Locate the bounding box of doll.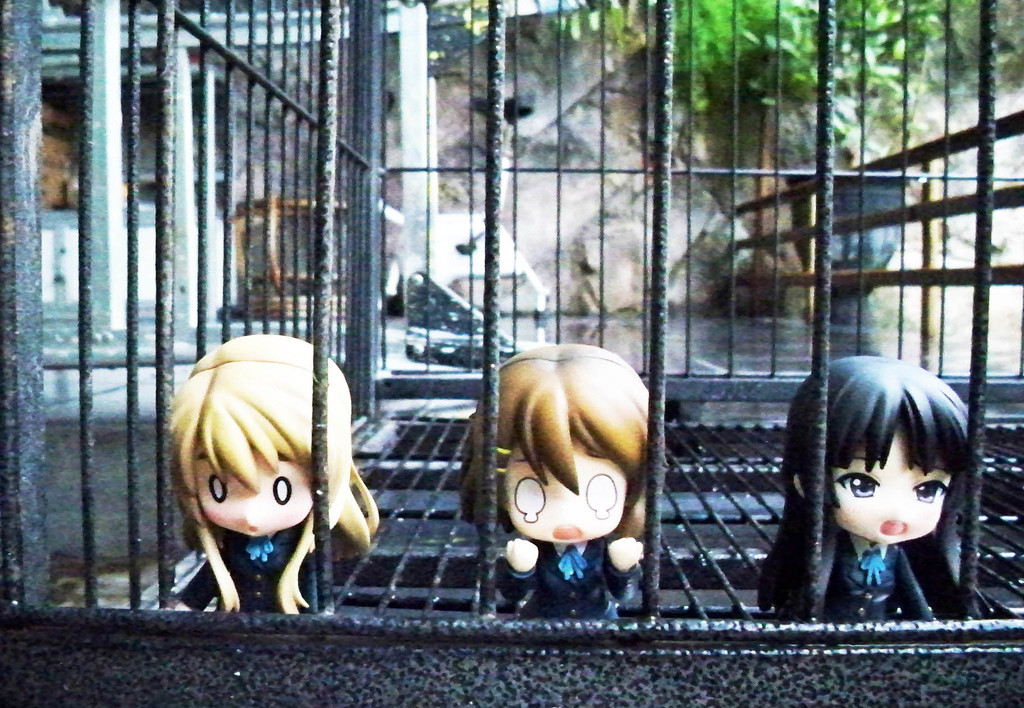
Bounding box: (161,332,381,618).
